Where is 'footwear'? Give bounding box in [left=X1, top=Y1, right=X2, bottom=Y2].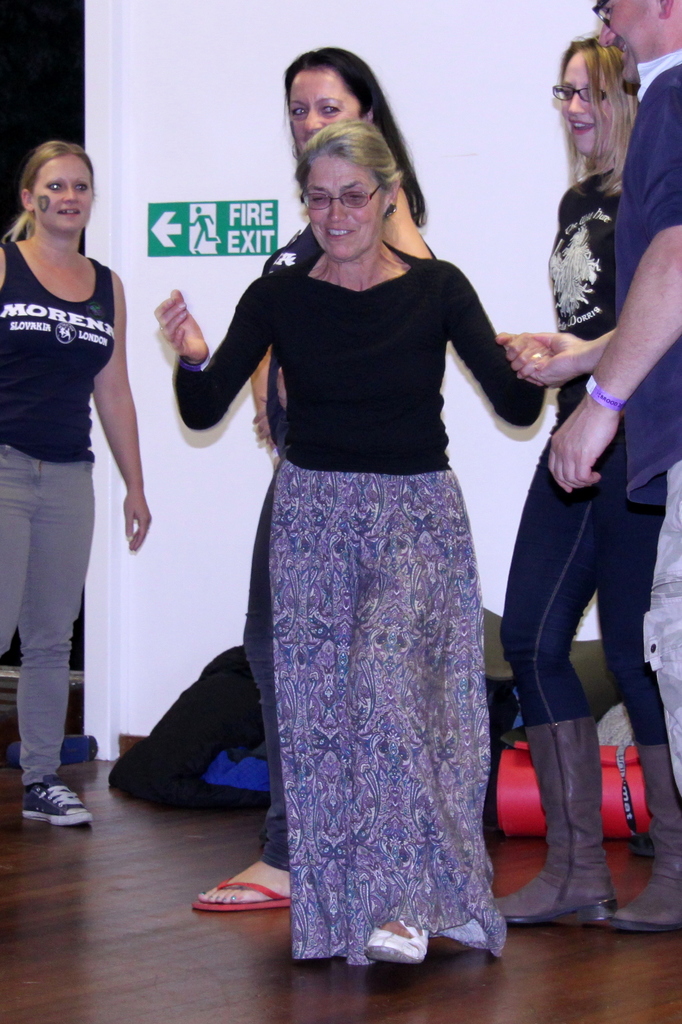
[left=365, top=921, right=425, bottom=970].
